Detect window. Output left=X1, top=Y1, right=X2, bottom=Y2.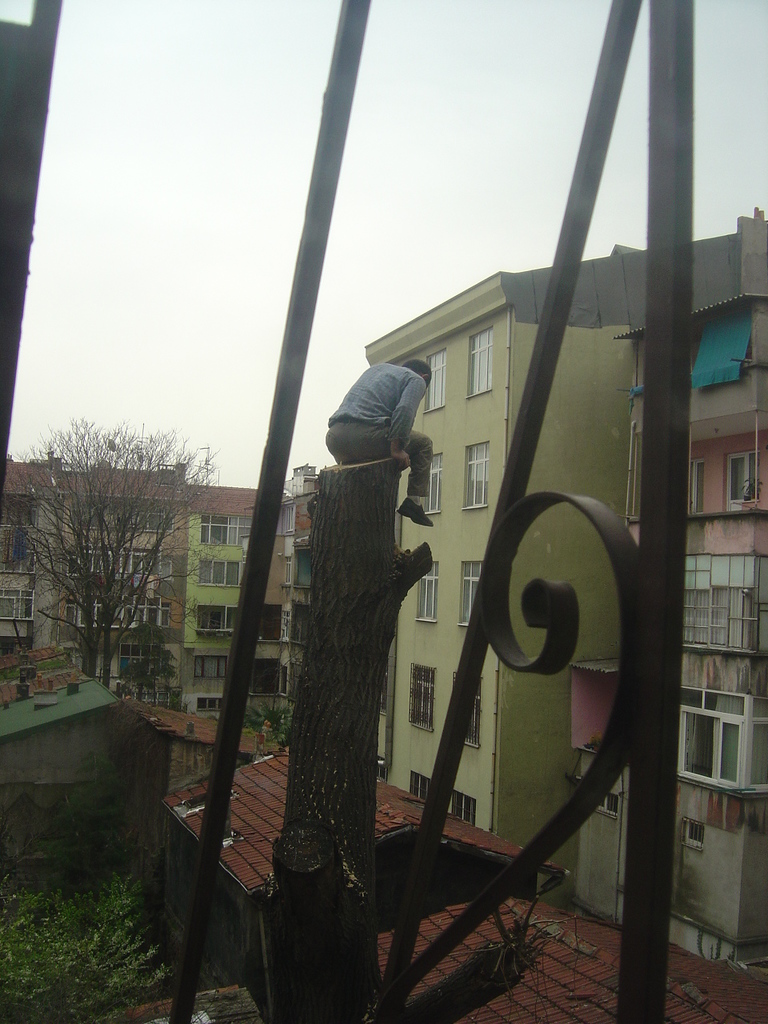
left=405, top=668, right=434, bottom=735.
